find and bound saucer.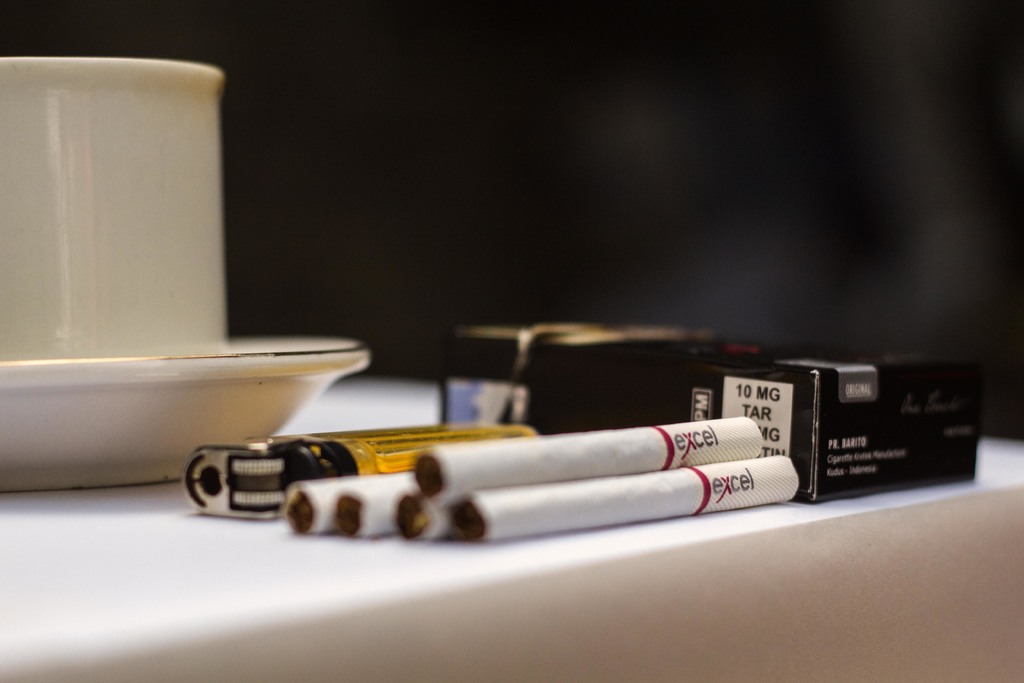
Bound: bbox=[0, 330, 377, 490].
